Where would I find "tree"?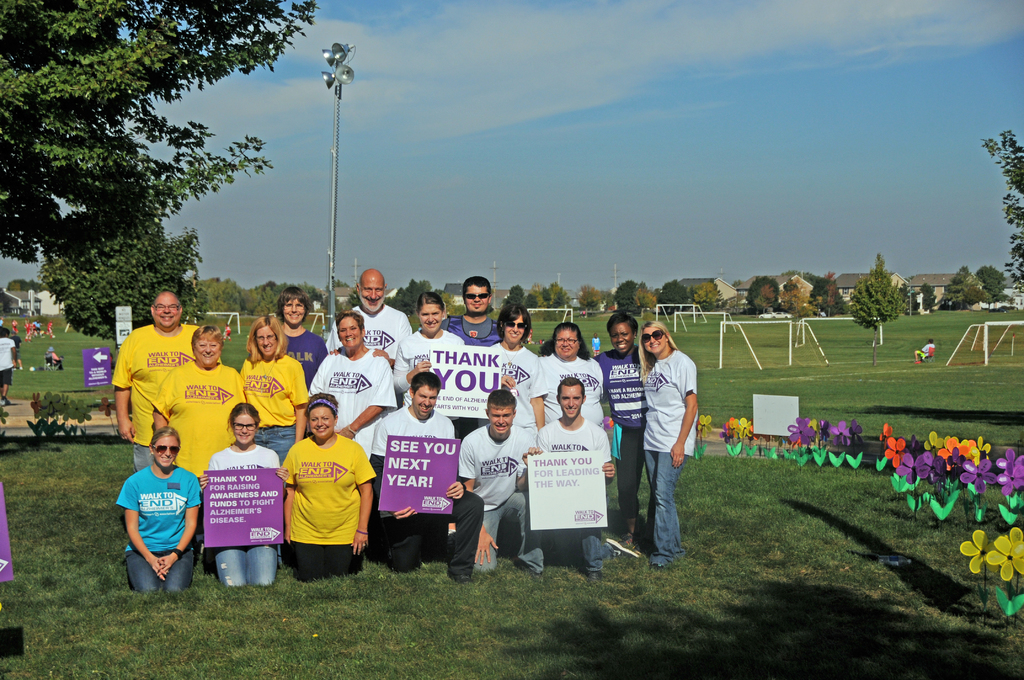
At 6/276/49/293.
